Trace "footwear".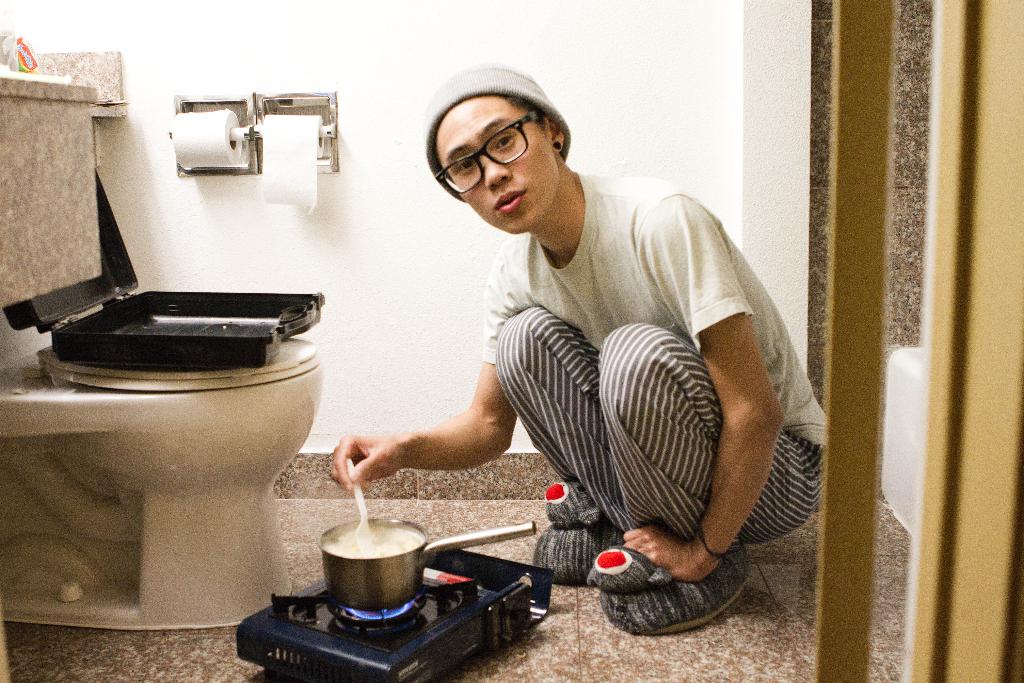
Traced to [x1=581, y1=543, x2=748, y2=641].
